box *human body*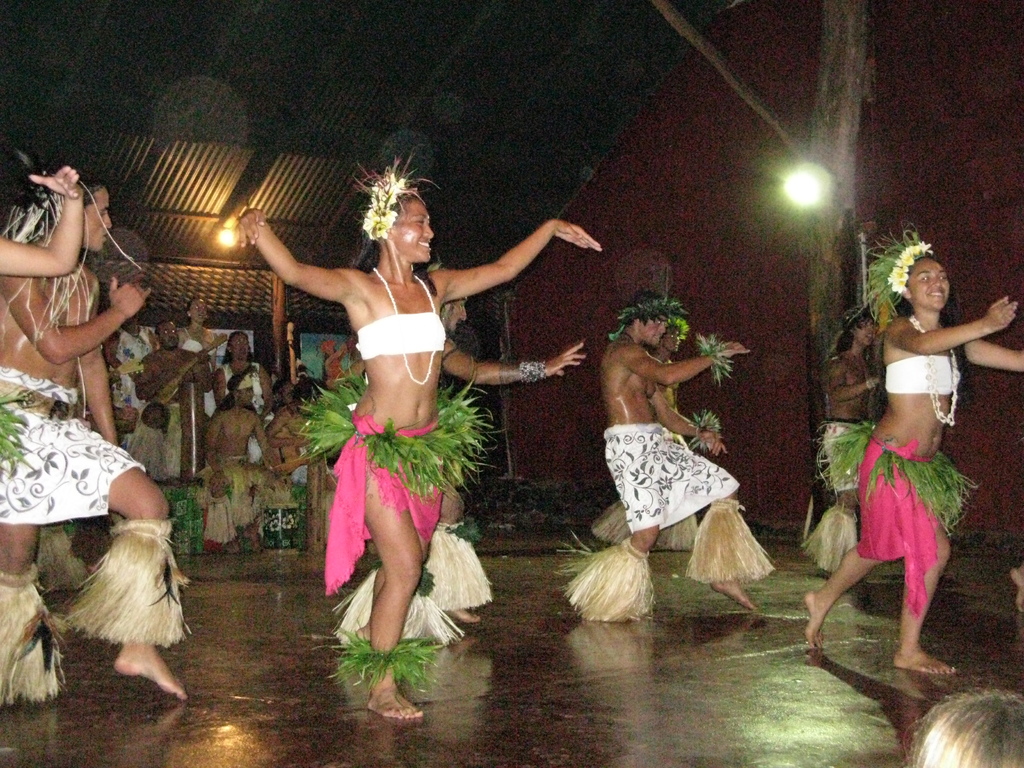
(822, 341, 886, 574)
